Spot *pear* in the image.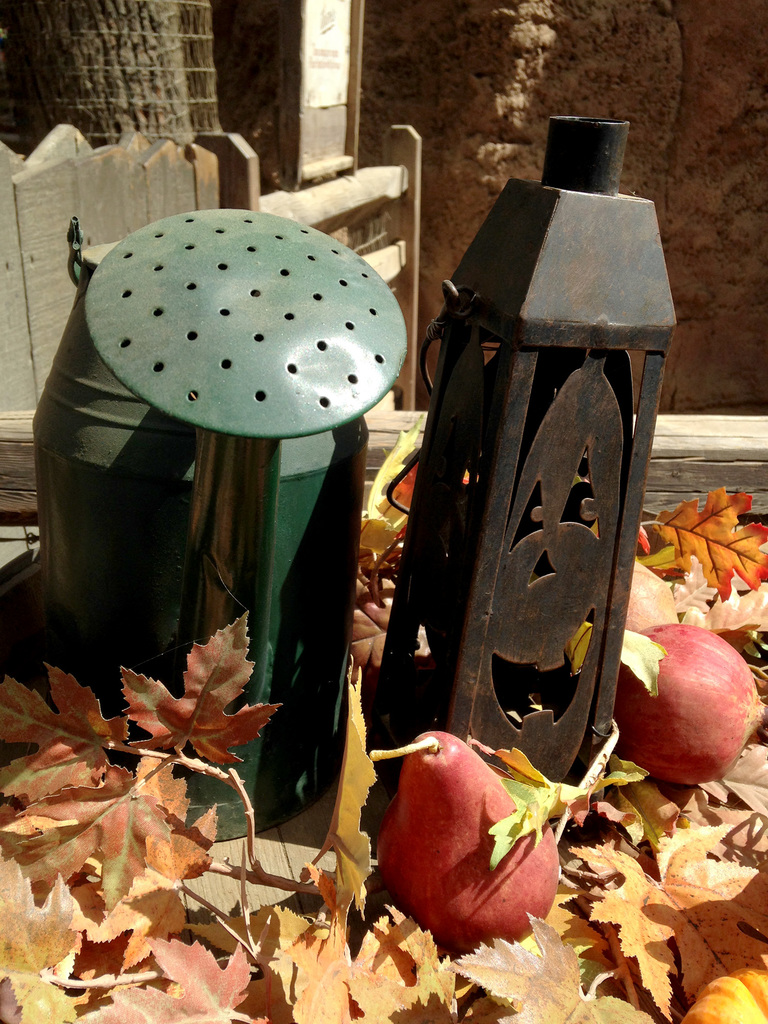
*pear* found at [603,627,753,788].
